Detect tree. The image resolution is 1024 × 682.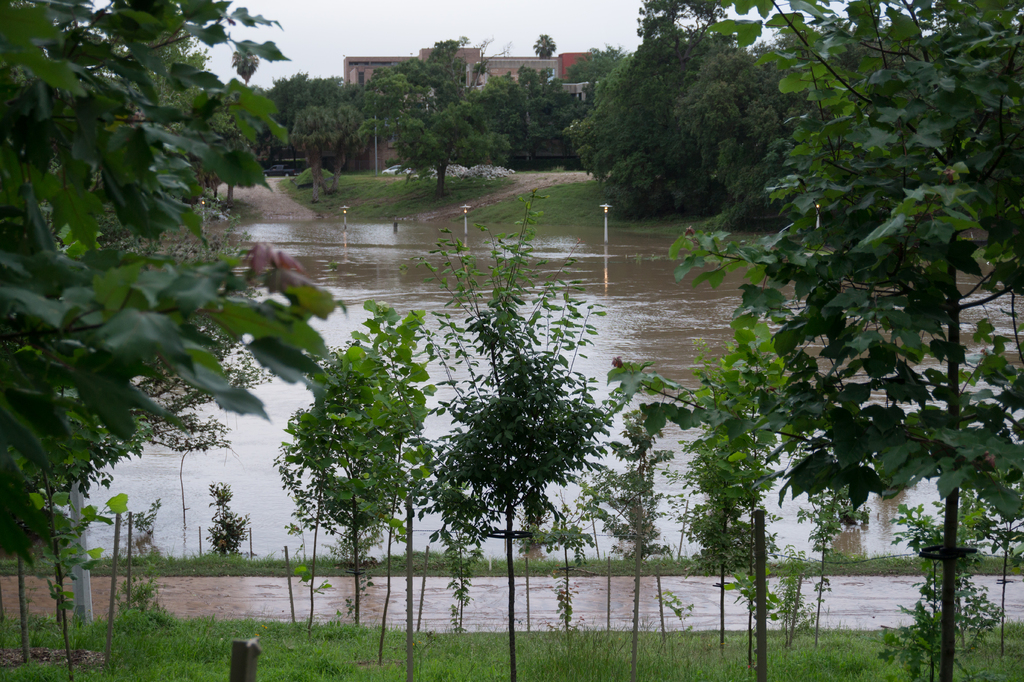
Rect(515, 527, 586, 665).
